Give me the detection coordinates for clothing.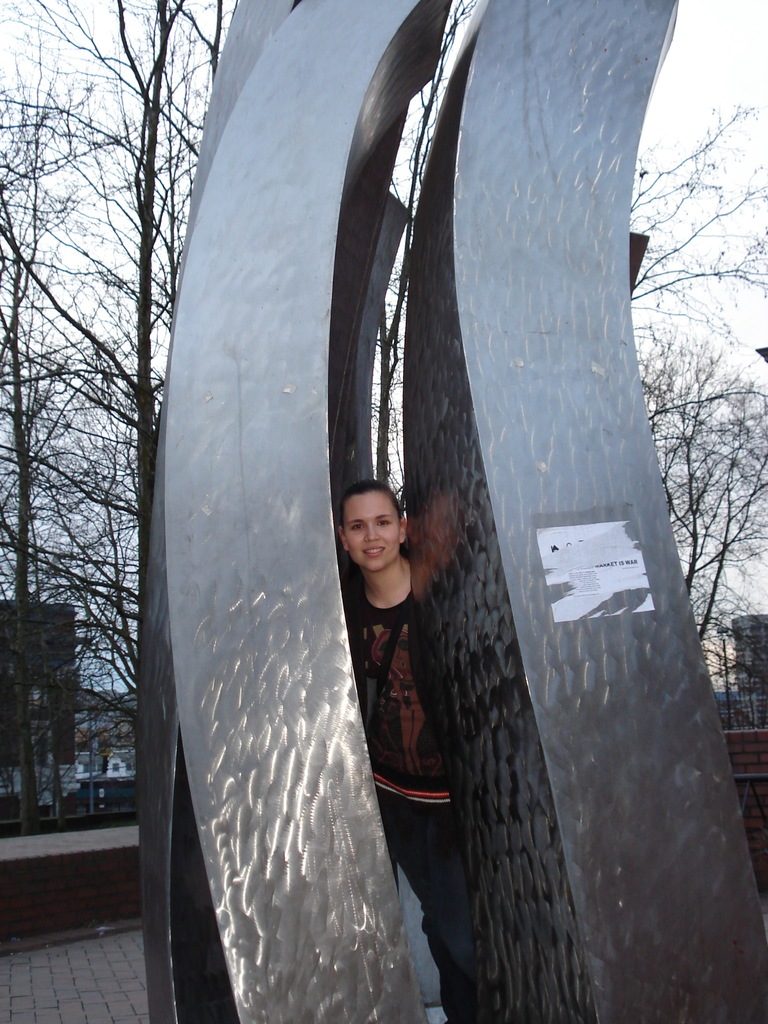
box=[380, 804, 482, 1023].
